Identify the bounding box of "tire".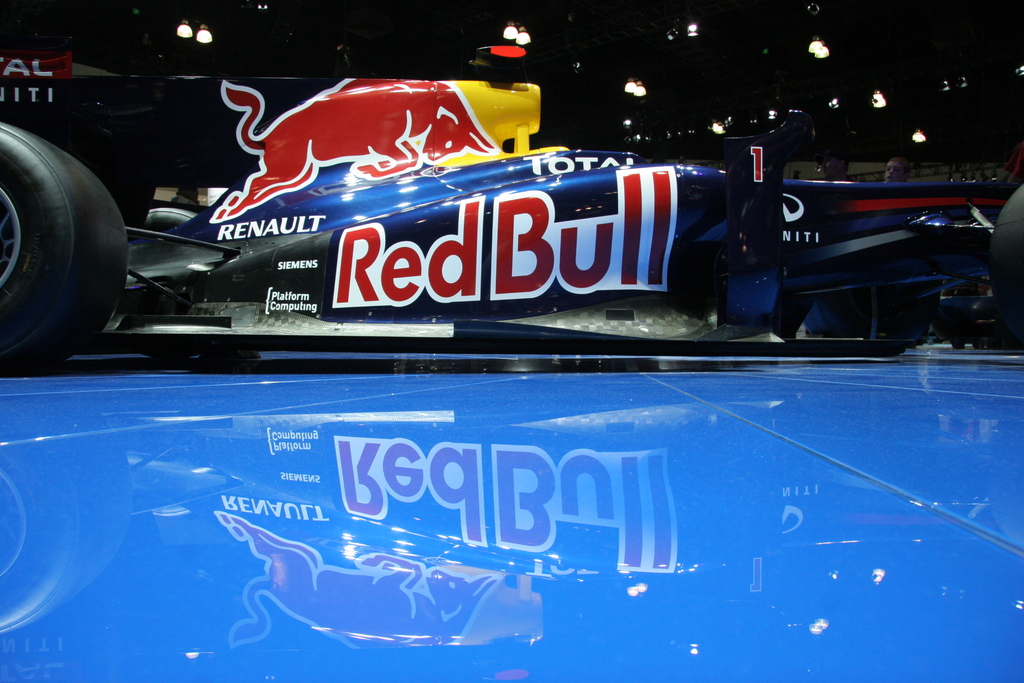
{"left": 986, "top": 184, "right": 1023, "bottom": 333}.
